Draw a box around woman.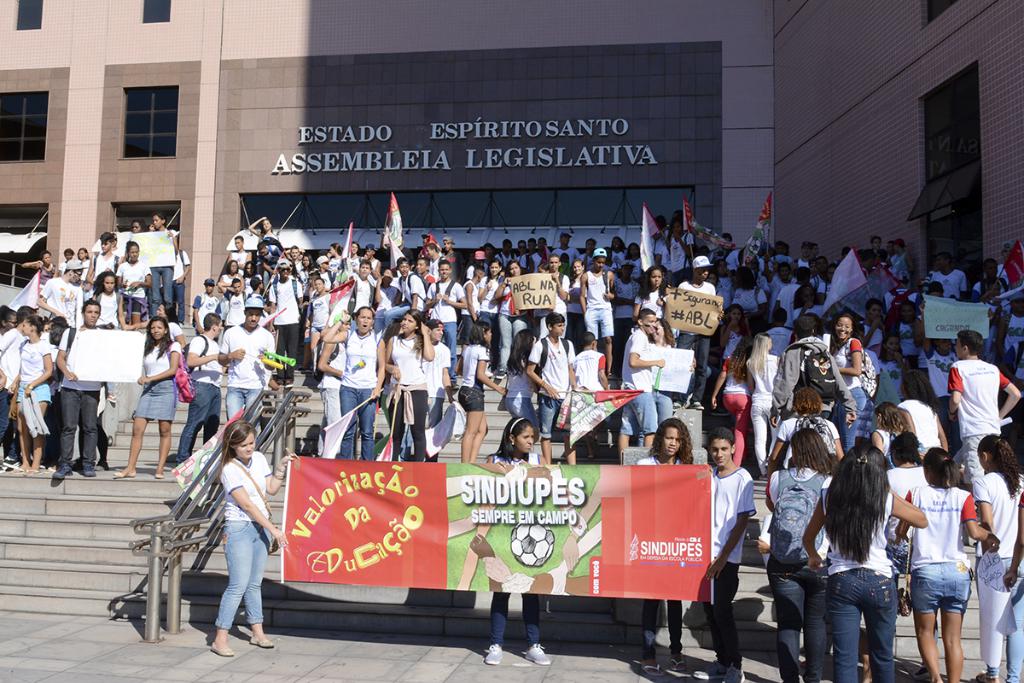
bbox(127, 315, 190, 471).
